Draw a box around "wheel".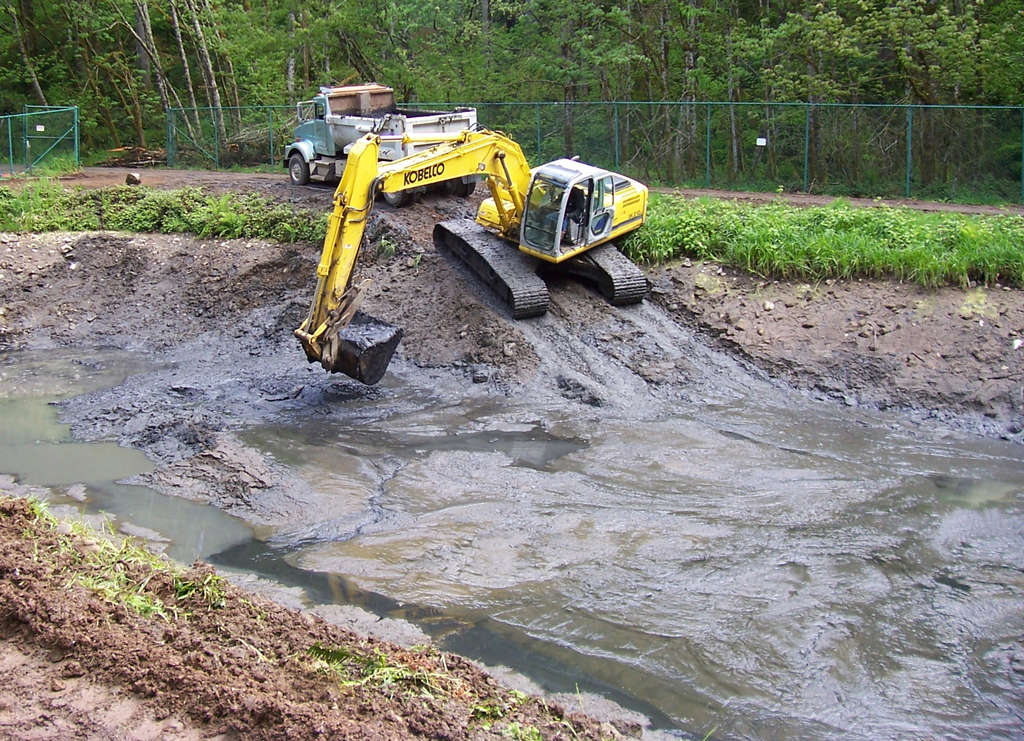
bbox=(385, 190, 410, 206).
